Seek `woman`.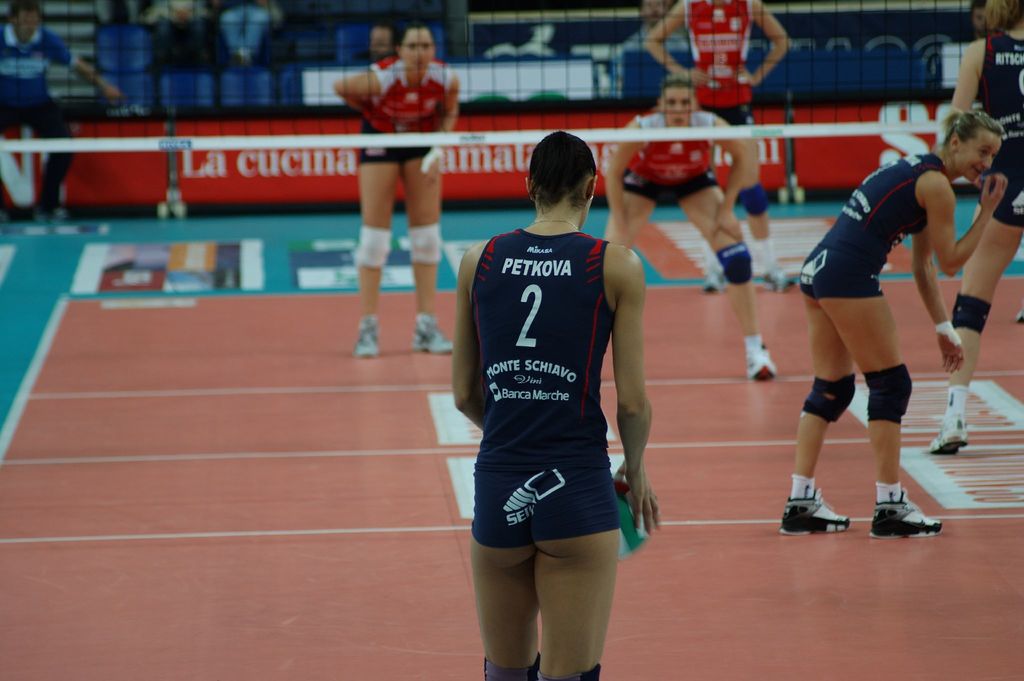
BBox(454, 129, 660, 680).
